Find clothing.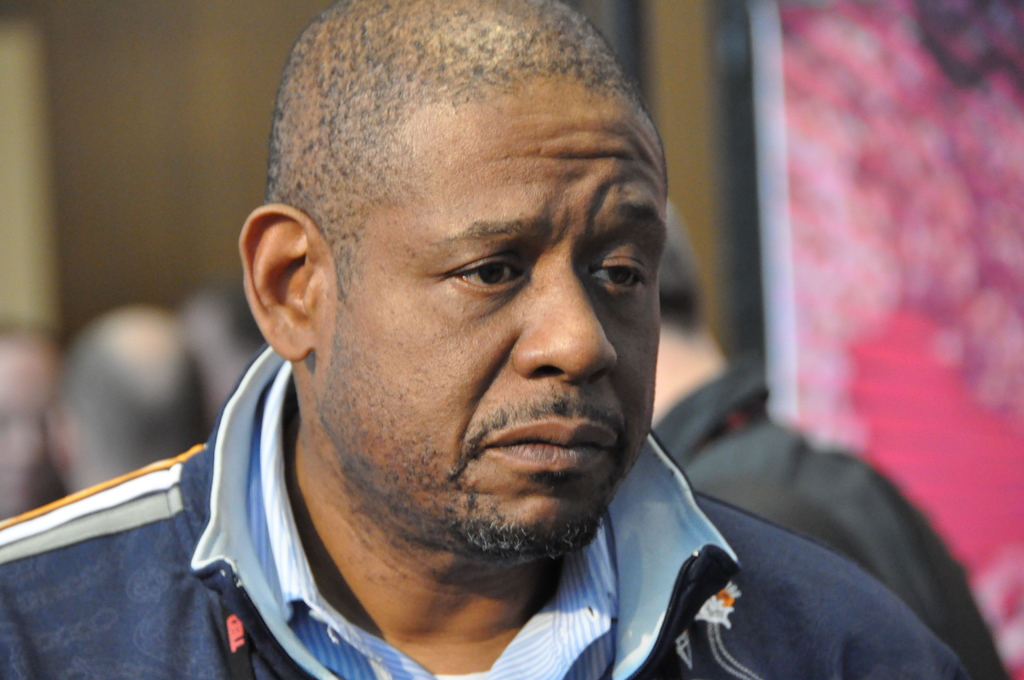
bbox=[655, 364, 1007, 677].
